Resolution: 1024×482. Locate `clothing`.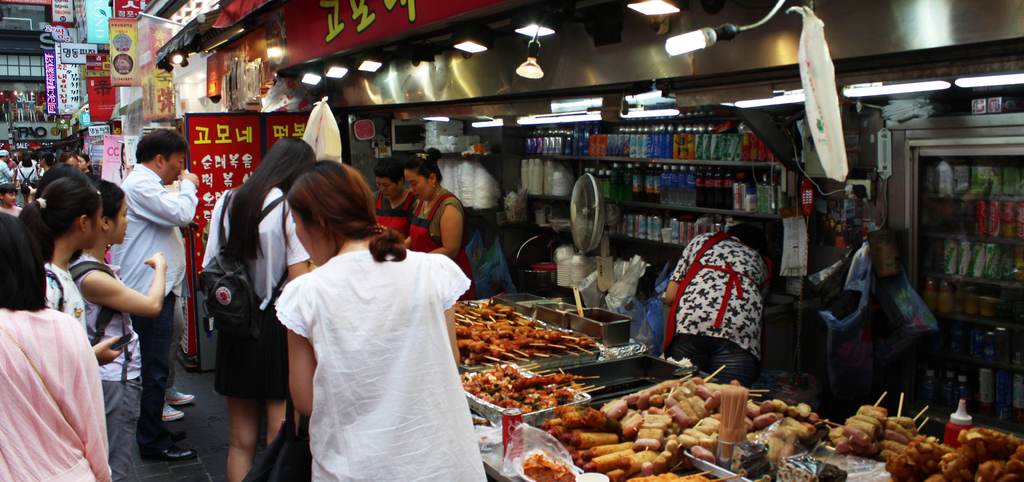
(663,214,776,390).
